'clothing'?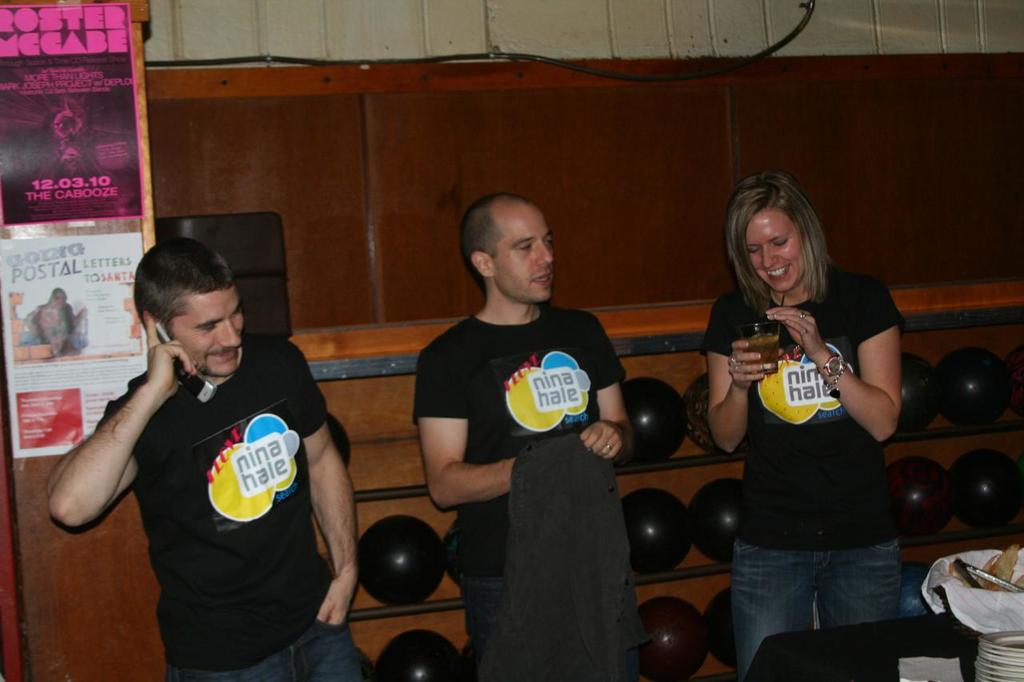
bbox=(413, 303, 628, 679)
